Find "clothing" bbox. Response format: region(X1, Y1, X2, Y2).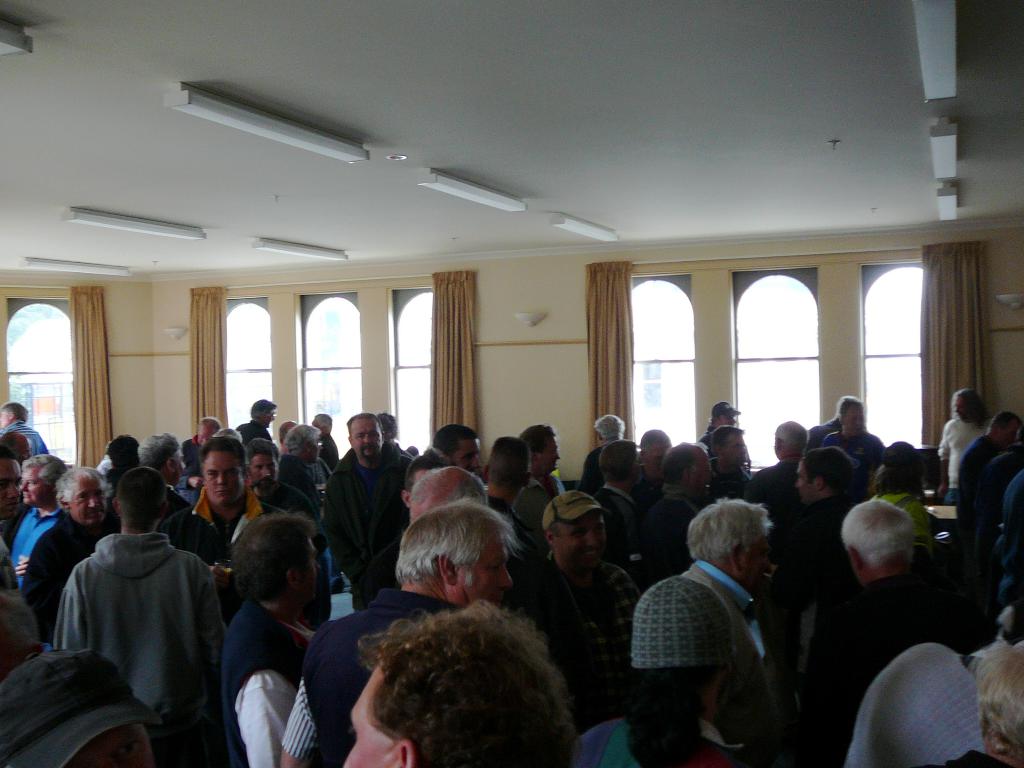
region(175, 471, 202, 503).
